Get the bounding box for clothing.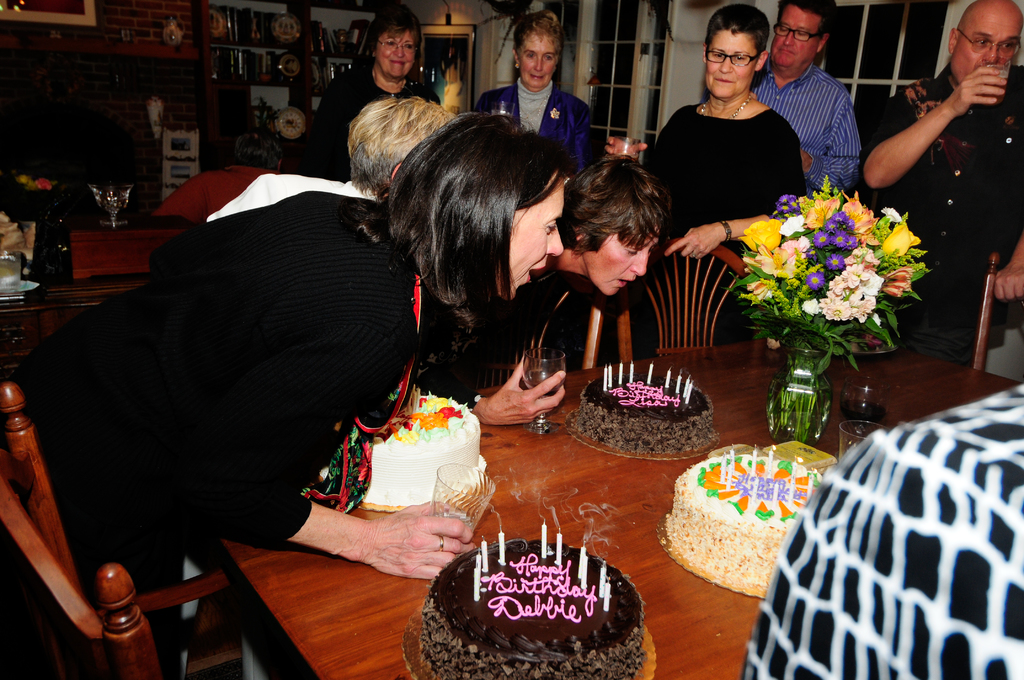
region(644, 101, 804, 348).
